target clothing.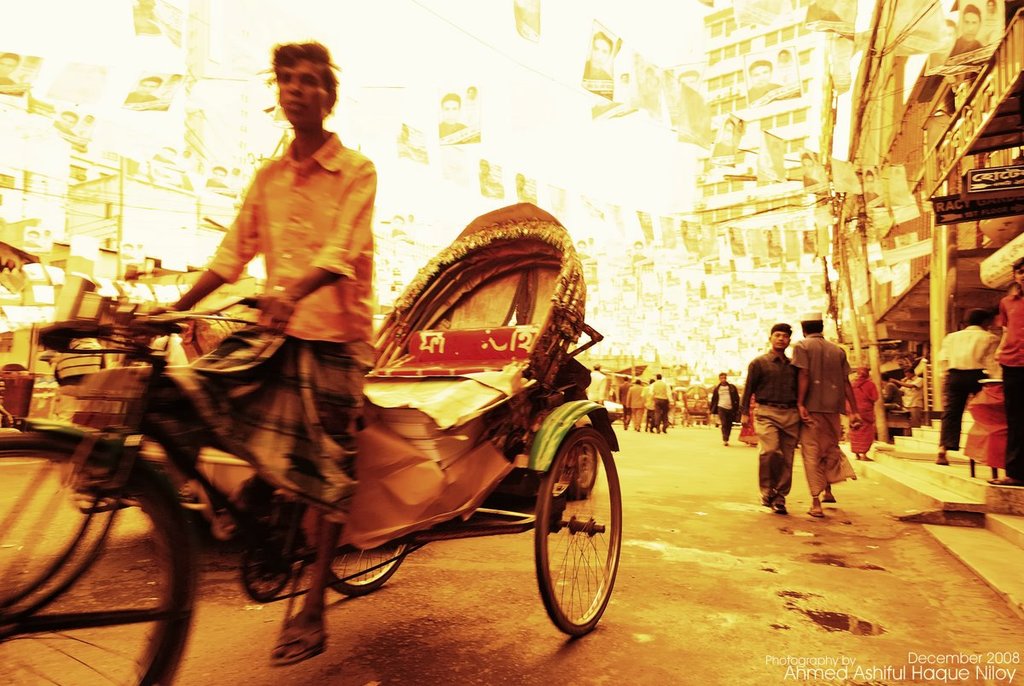
Target region: <box>710,381,742,448</box>.
